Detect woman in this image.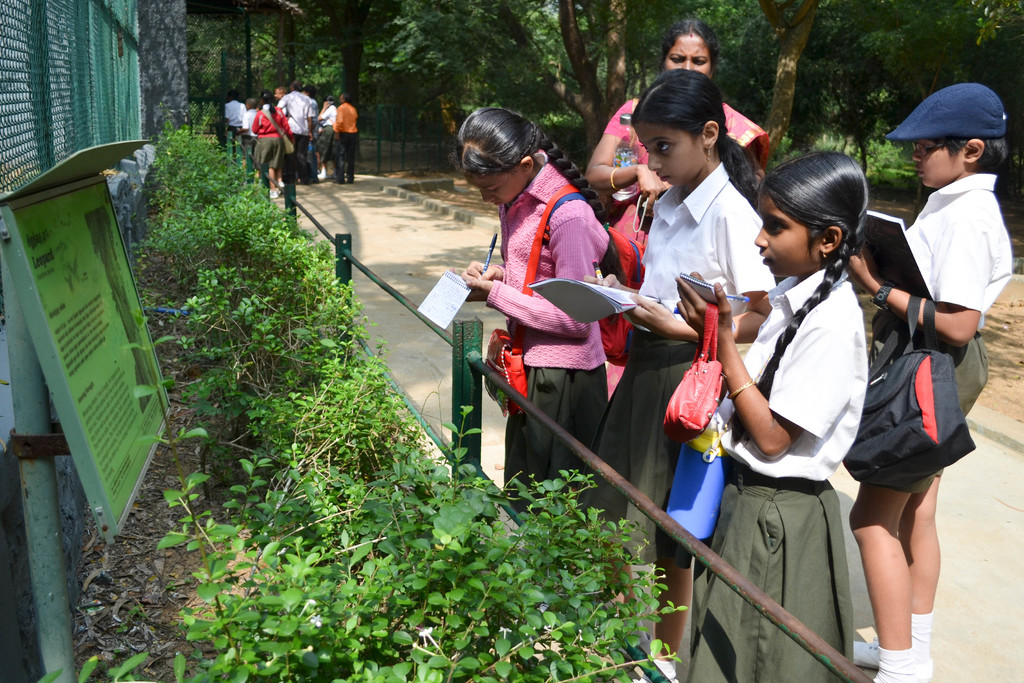
Detection: {"x1": 249, "y1": 88, "x2": 295, "y2": 198}.
